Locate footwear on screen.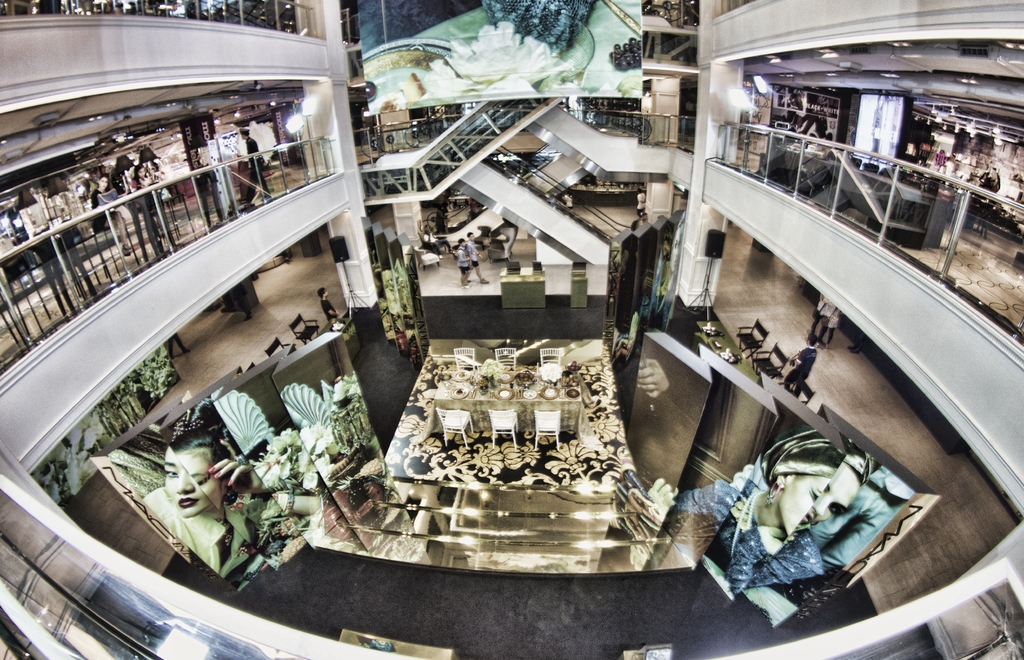
On screen at <region>466, 278, 471, 283</region>.
